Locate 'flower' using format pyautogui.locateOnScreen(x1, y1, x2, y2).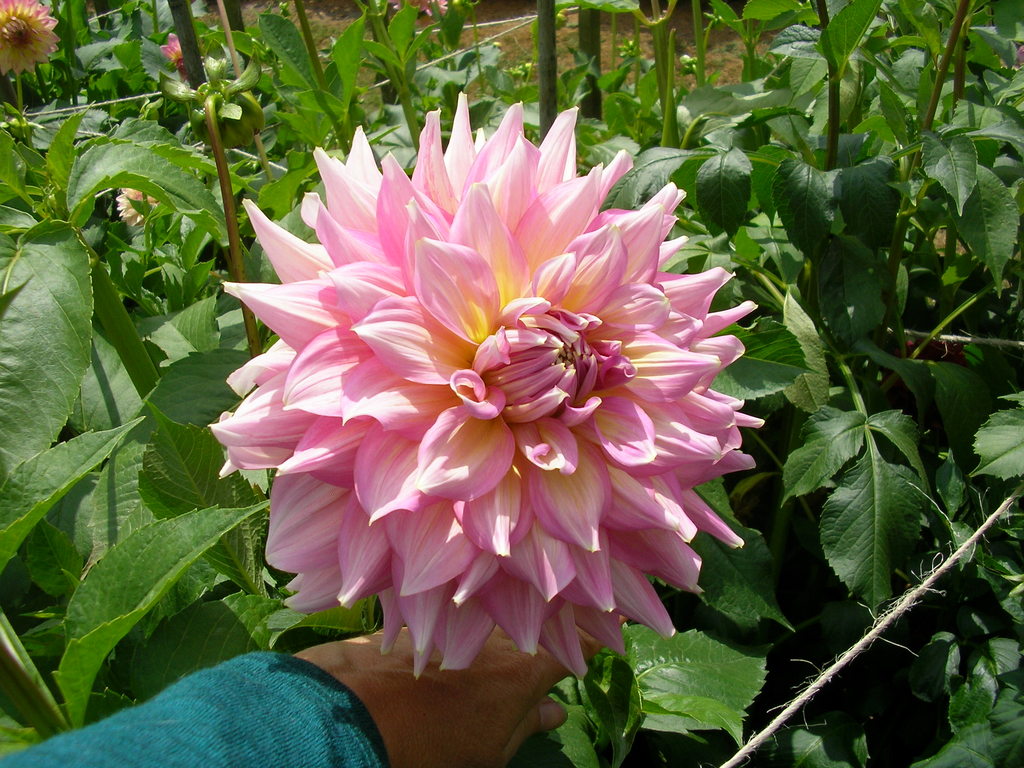
pyautogui.locateOnScreen(381, 0, 453, 17).
